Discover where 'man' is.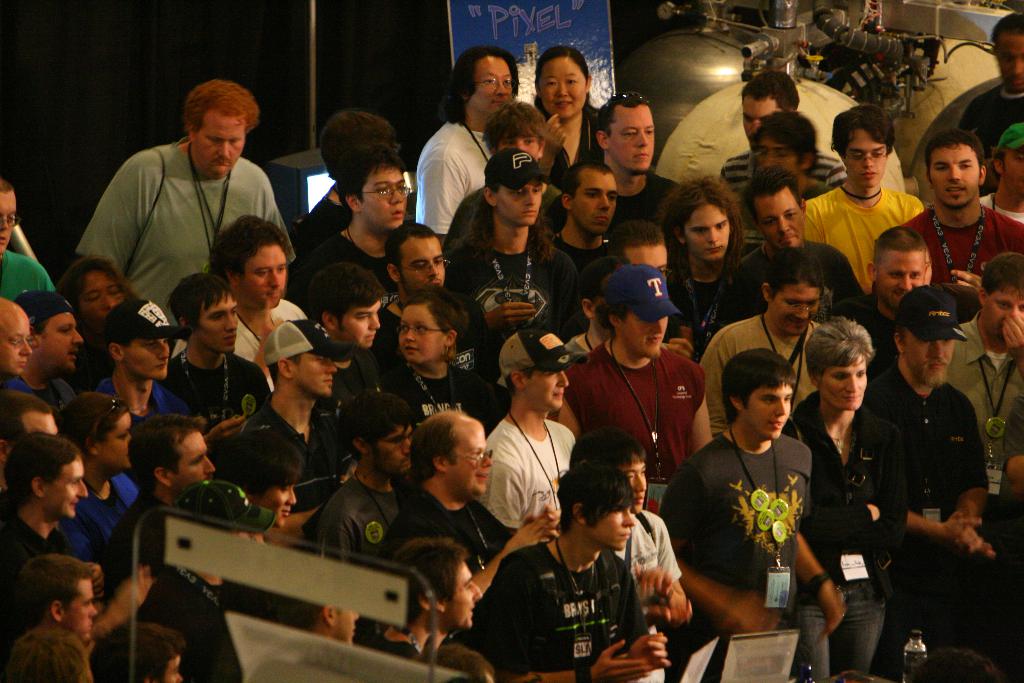
Discovered at x1=548, y1=162, x2=619, y2=300.
